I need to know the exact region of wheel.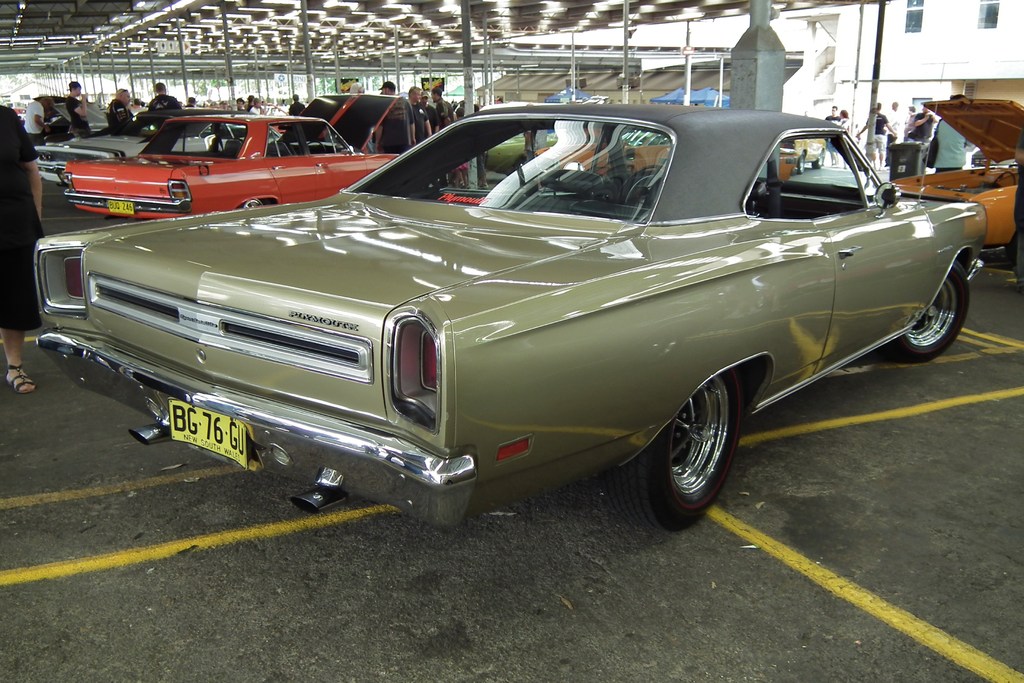
Region: (884, 257, 976, 365).
